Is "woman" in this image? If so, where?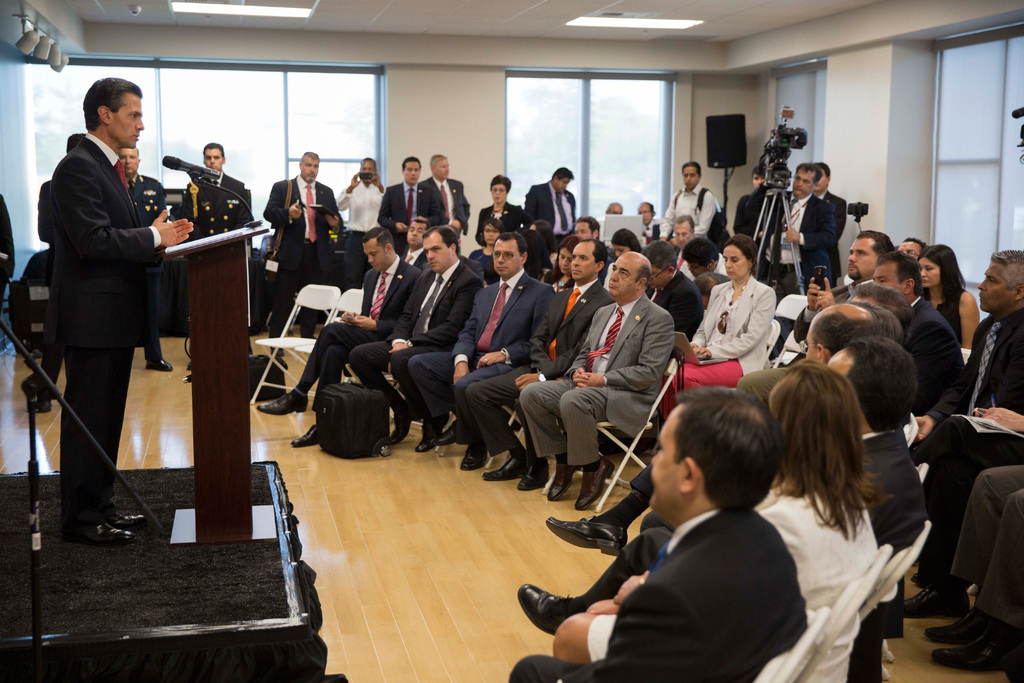
Yes, at <region>918, 242, 979, 357</region>.
